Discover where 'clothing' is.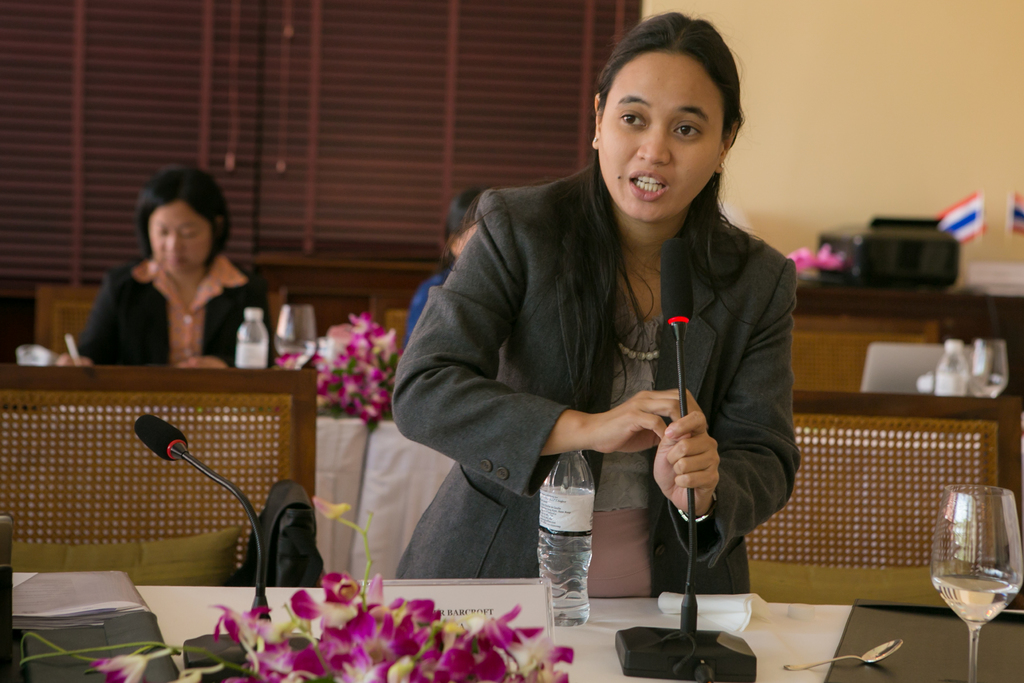
Discovered at region(404, 262, 451, 346).
